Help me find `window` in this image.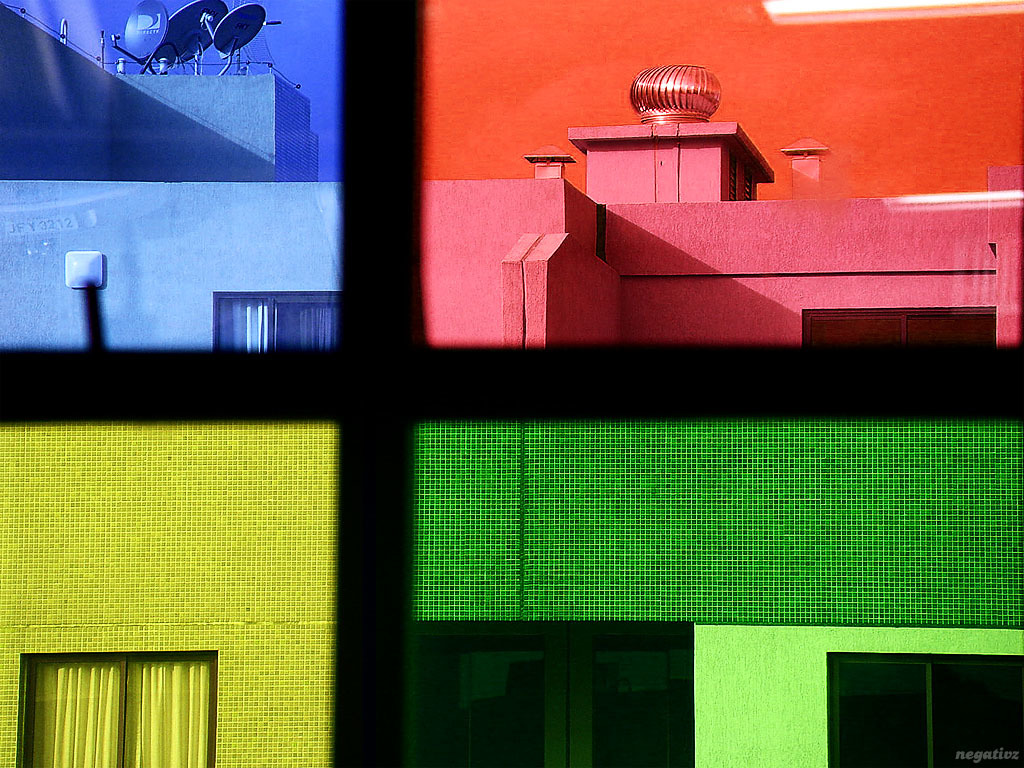
Found it: box(25, 651, 218, 767).
